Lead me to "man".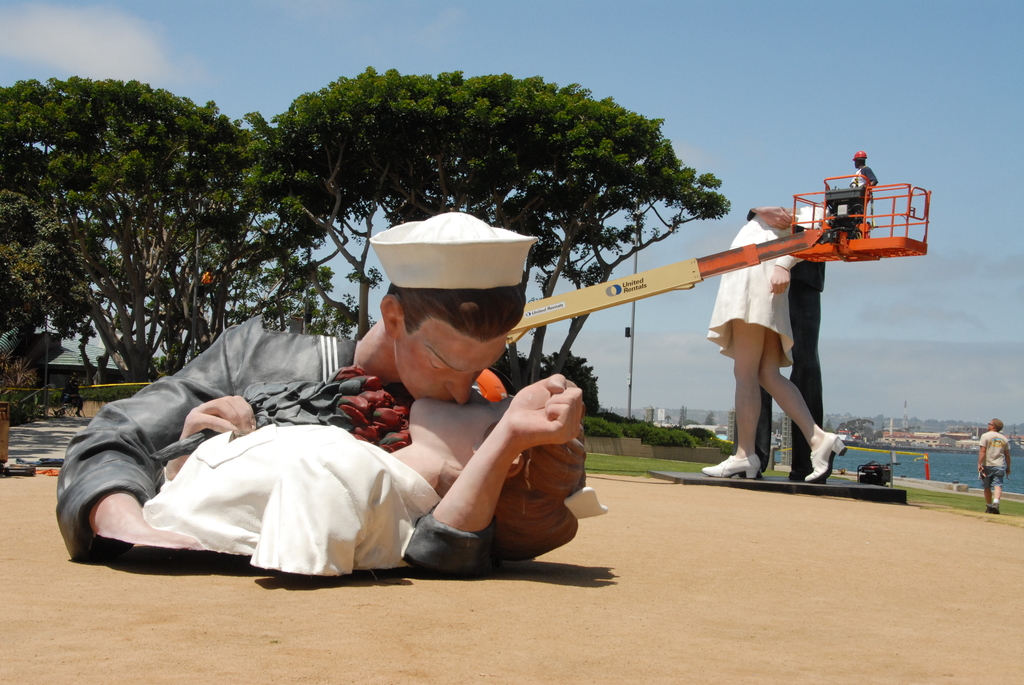
Lead to <region>76, 293, 602, 585</region>.
